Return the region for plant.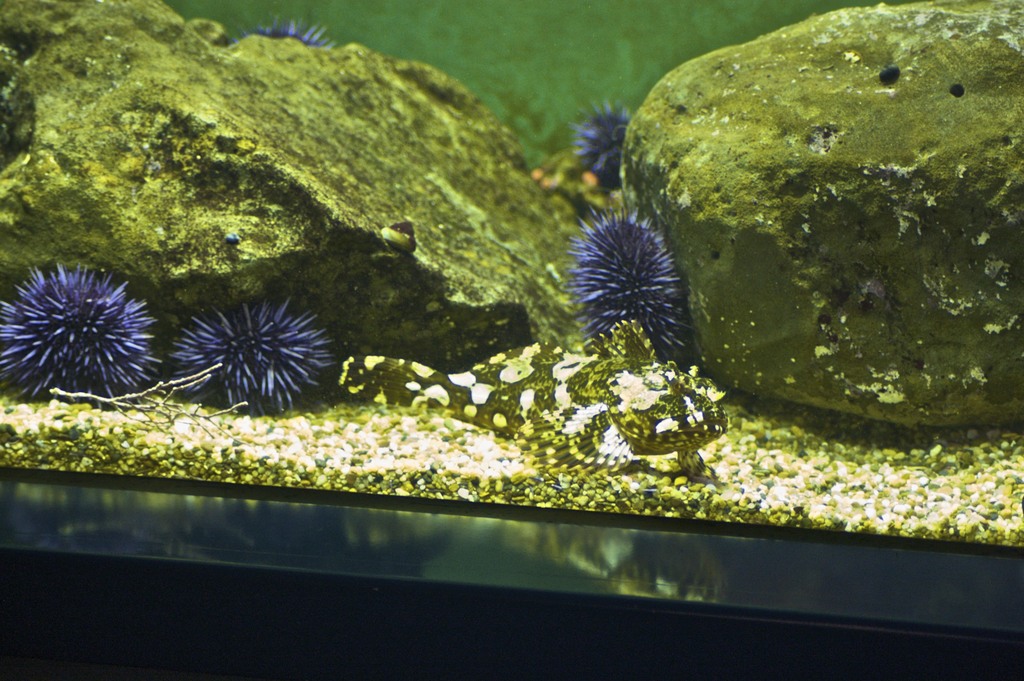
<box>7,227,169,404</box>.
